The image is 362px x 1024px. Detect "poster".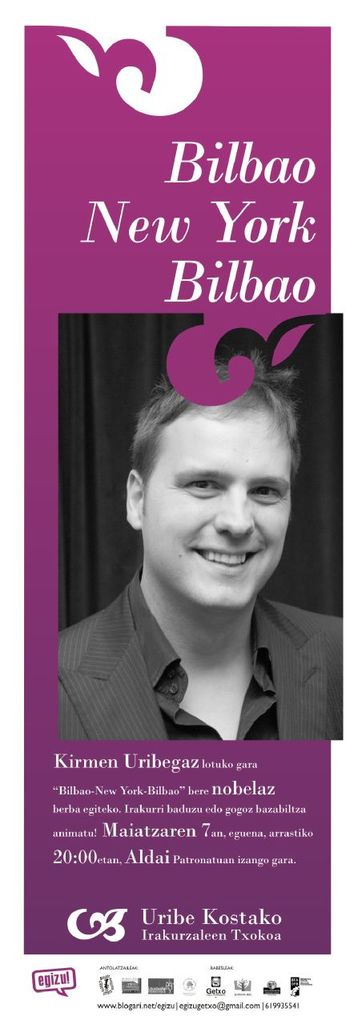
Detection: {"left": 0, "top": 0, "right": 361, "bottom": 1023}.
